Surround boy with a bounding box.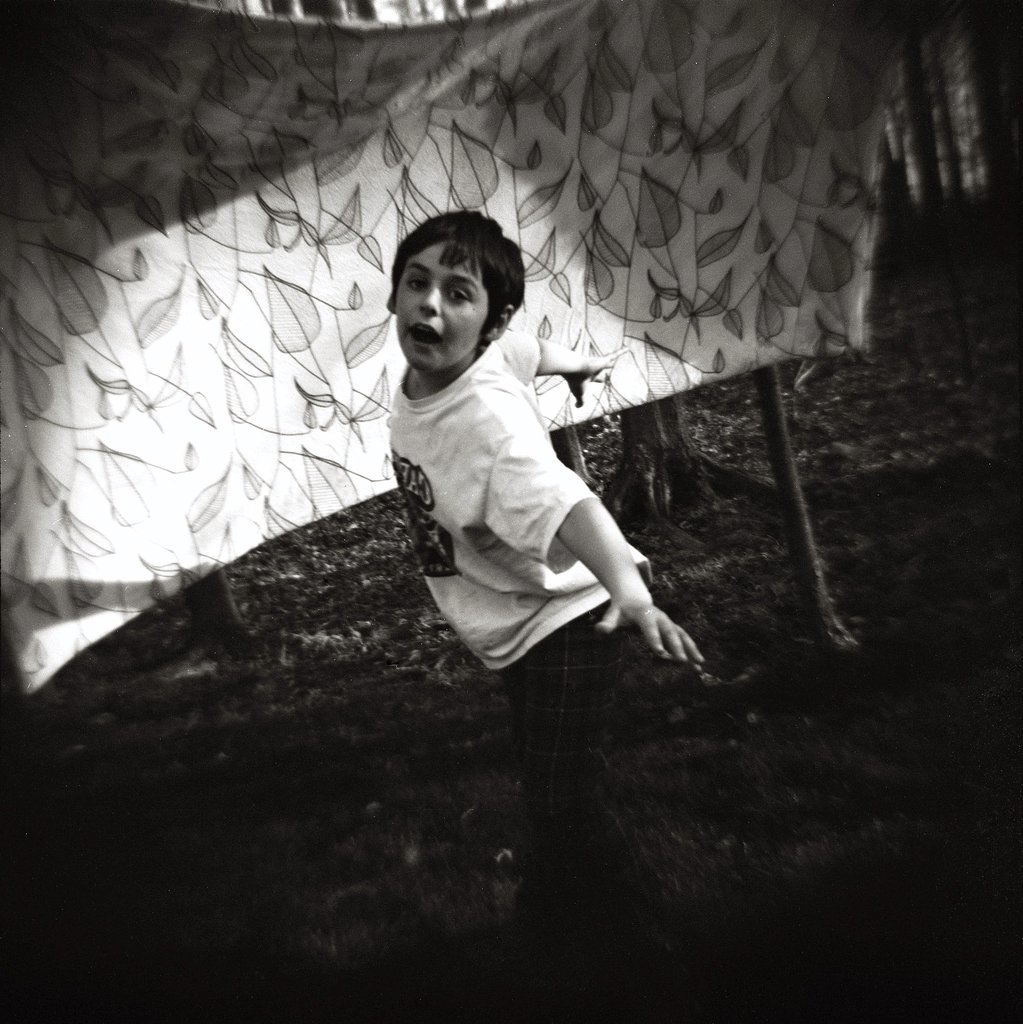
region(289, 170, 634, 752).
